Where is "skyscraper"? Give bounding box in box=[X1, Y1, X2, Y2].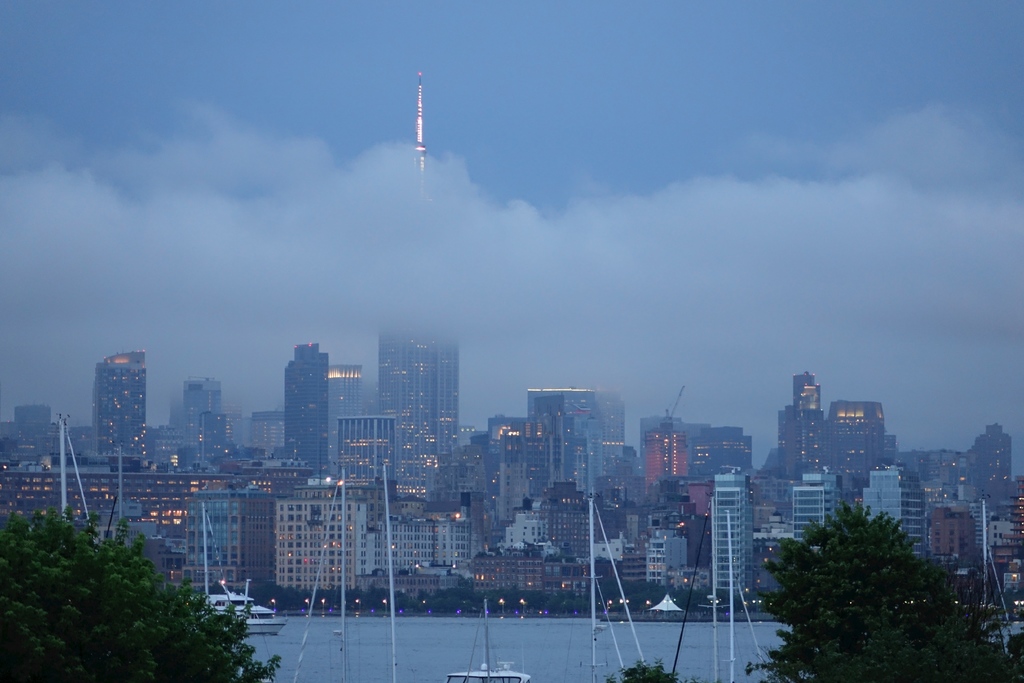
box=[281, 343, 333, 475].
